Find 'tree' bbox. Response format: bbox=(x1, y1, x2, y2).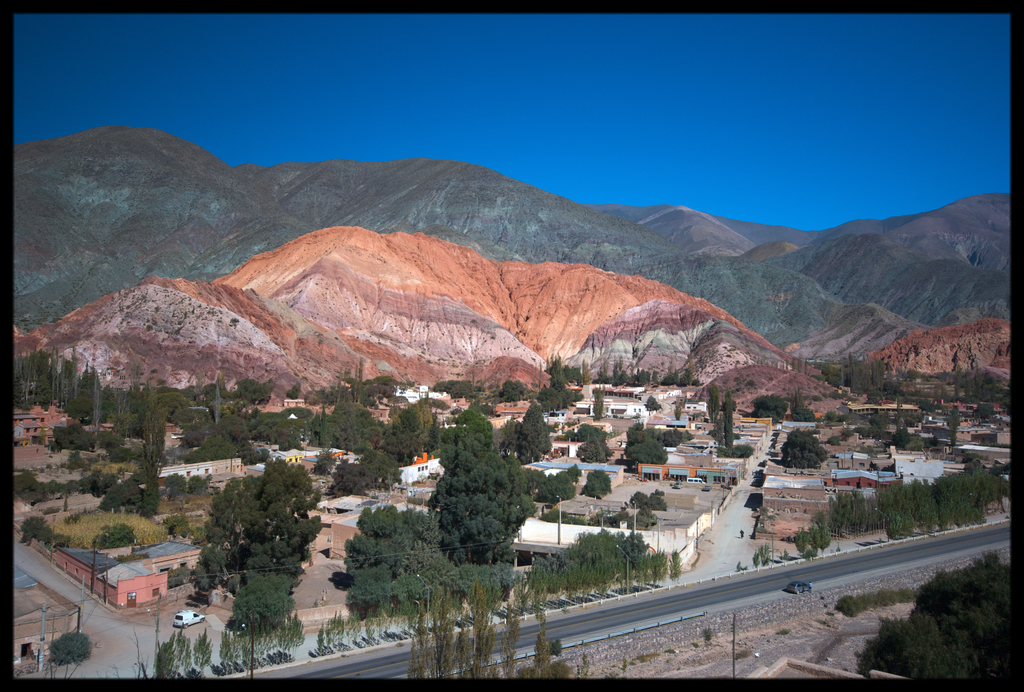
bbox=(330, 463, 371, 490).
